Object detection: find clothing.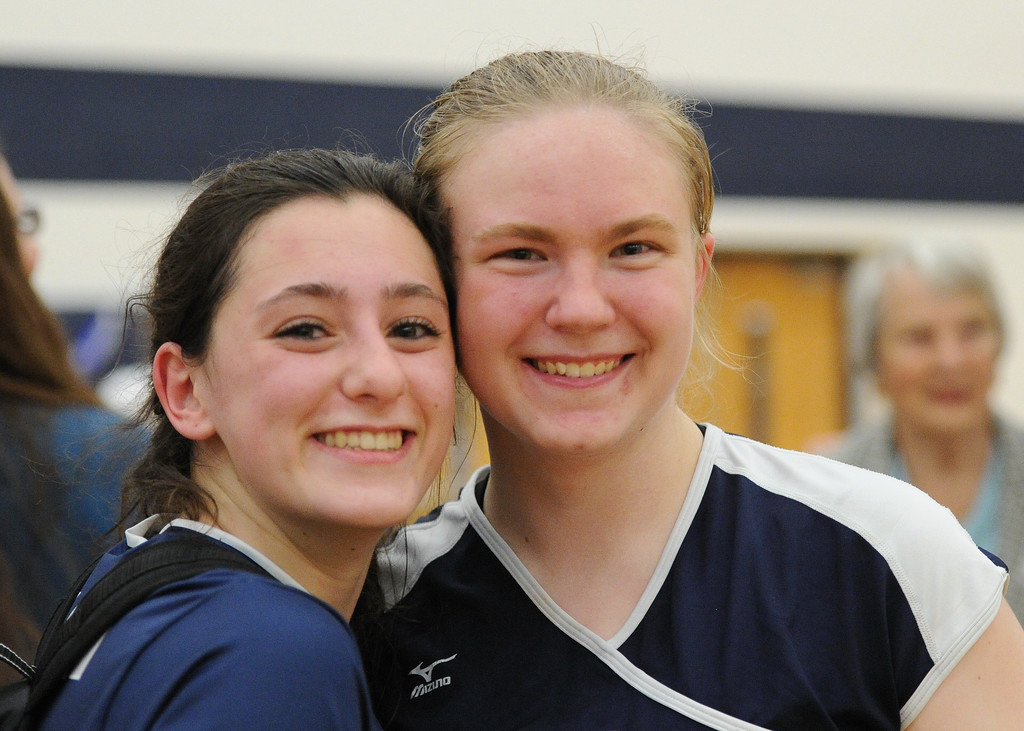
28:504:369:730.
